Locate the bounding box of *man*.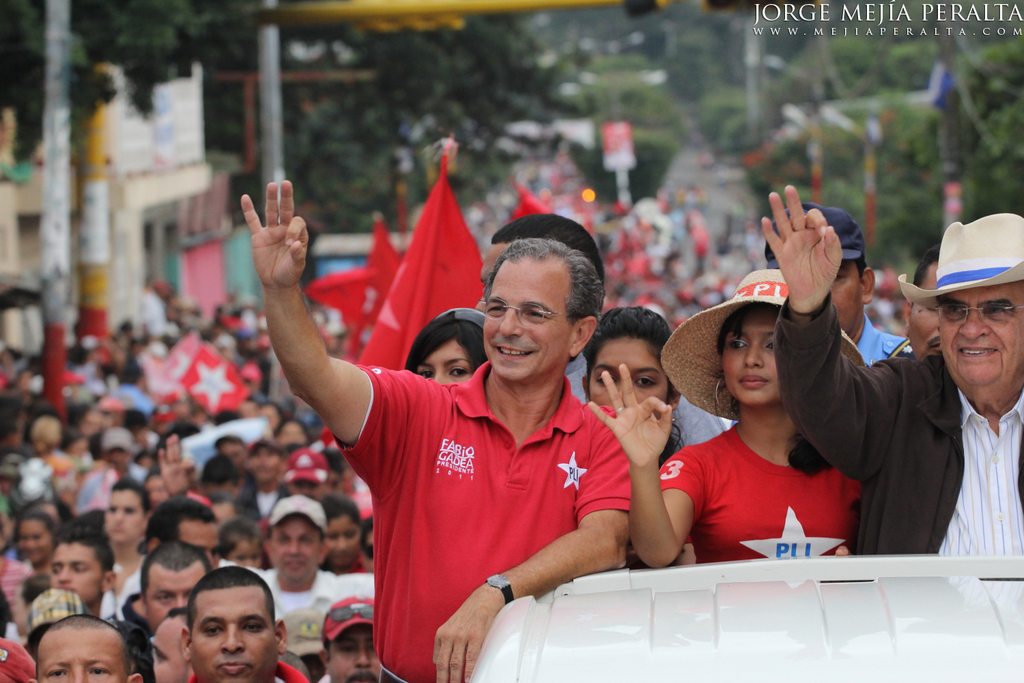
Bounding box: detection(471, 211, 600, 408).
